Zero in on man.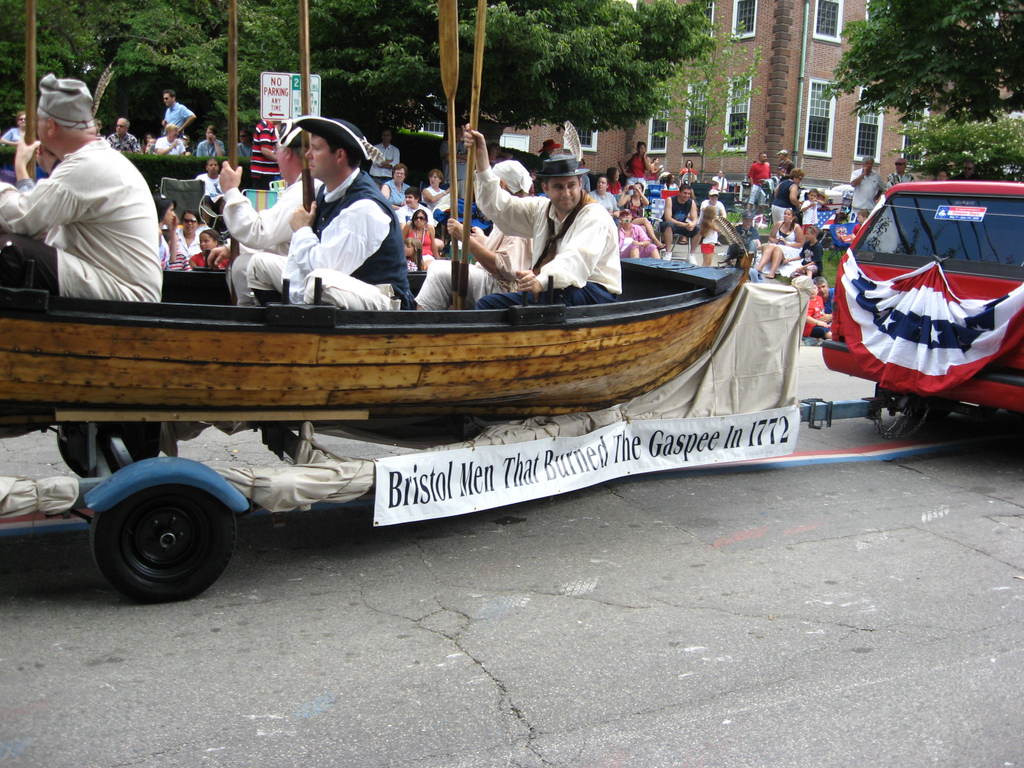
Zeroed in: <region>14, 77, 174, 322</region>.
